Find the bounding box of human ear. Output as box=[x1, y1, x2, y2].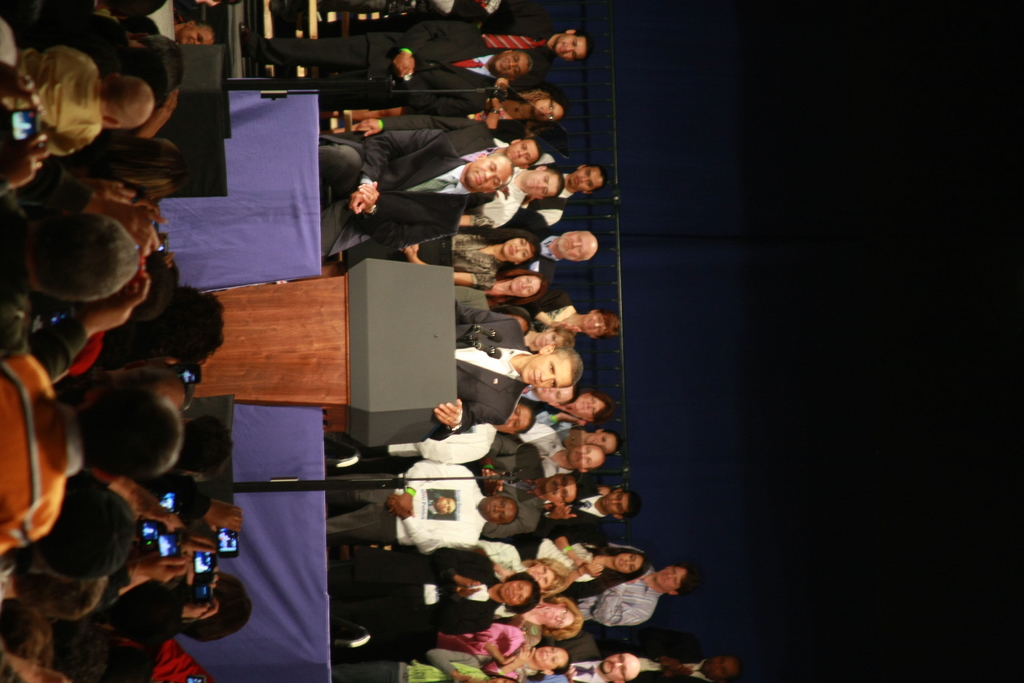
box=[579, 468, 589, 473].
